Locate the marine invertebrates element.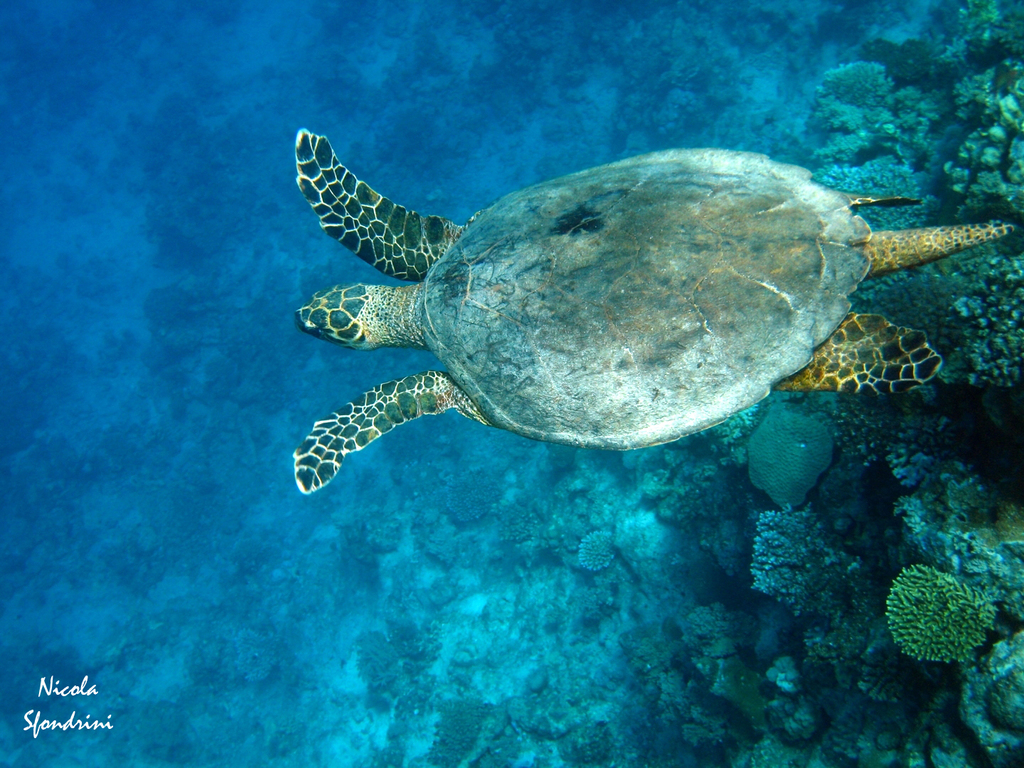
Element bbox: Rect(652, 455, 729, 523).
